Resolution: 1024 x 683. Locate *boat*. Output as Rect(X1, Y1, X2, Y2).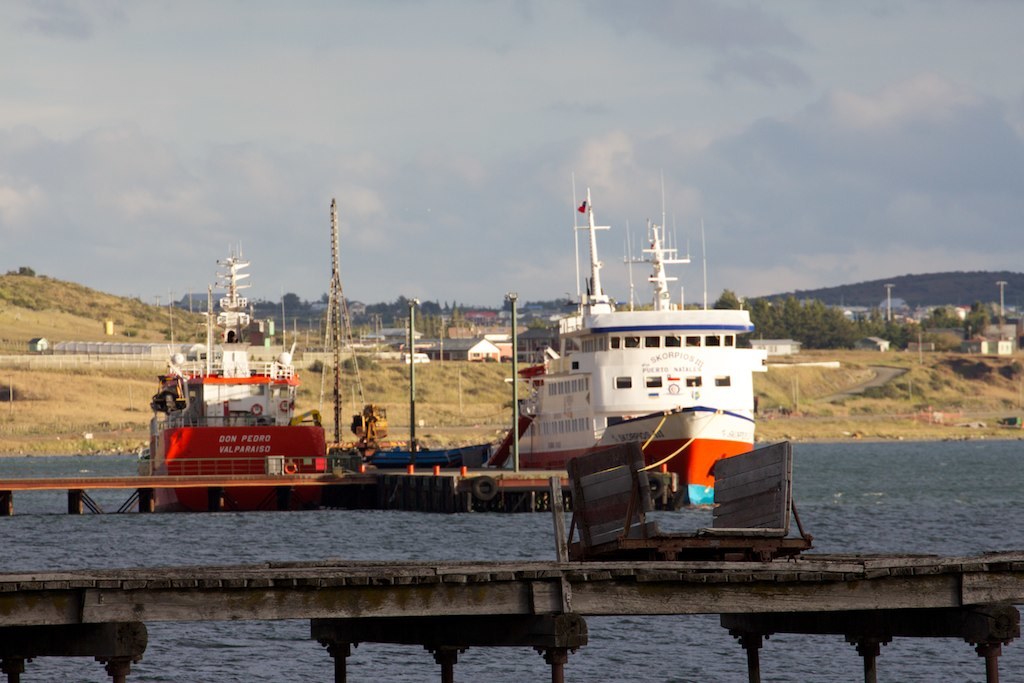
Rect(153, 248, 328, 507).
